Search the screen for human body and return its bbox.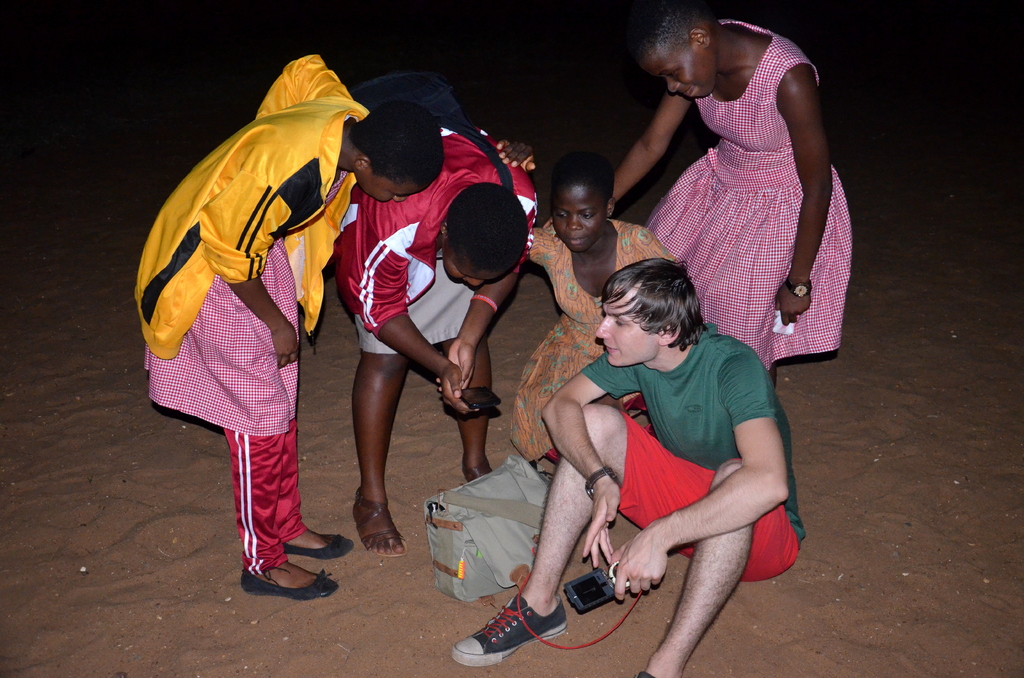
Found: bbox=(335, 108, 552, 553).
